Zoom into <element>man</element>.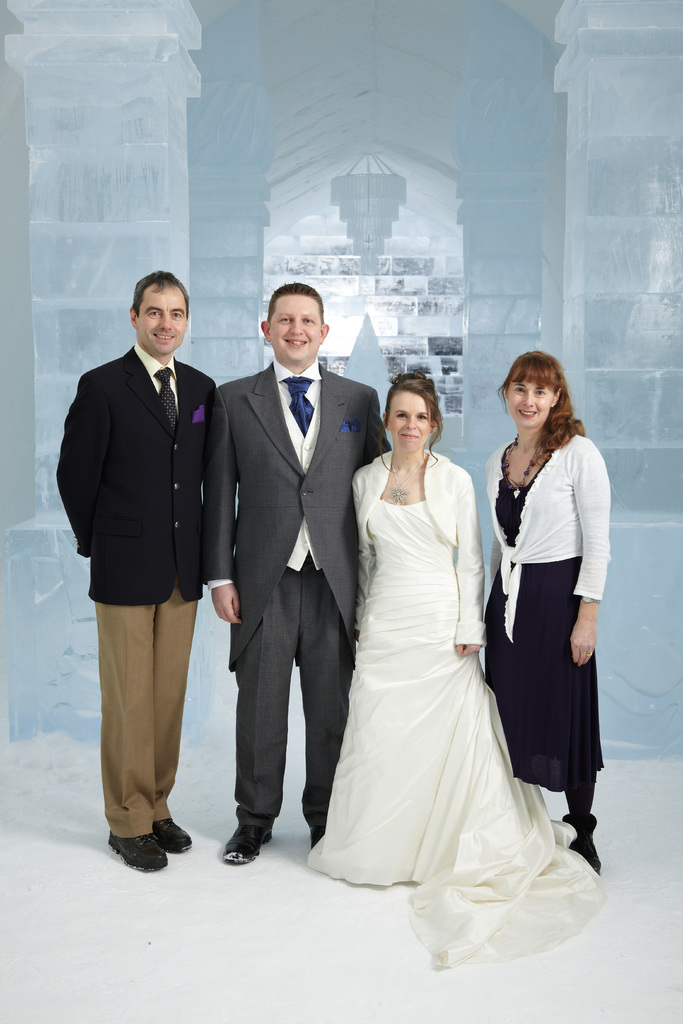
Zoom target: [69,269,233,837].
